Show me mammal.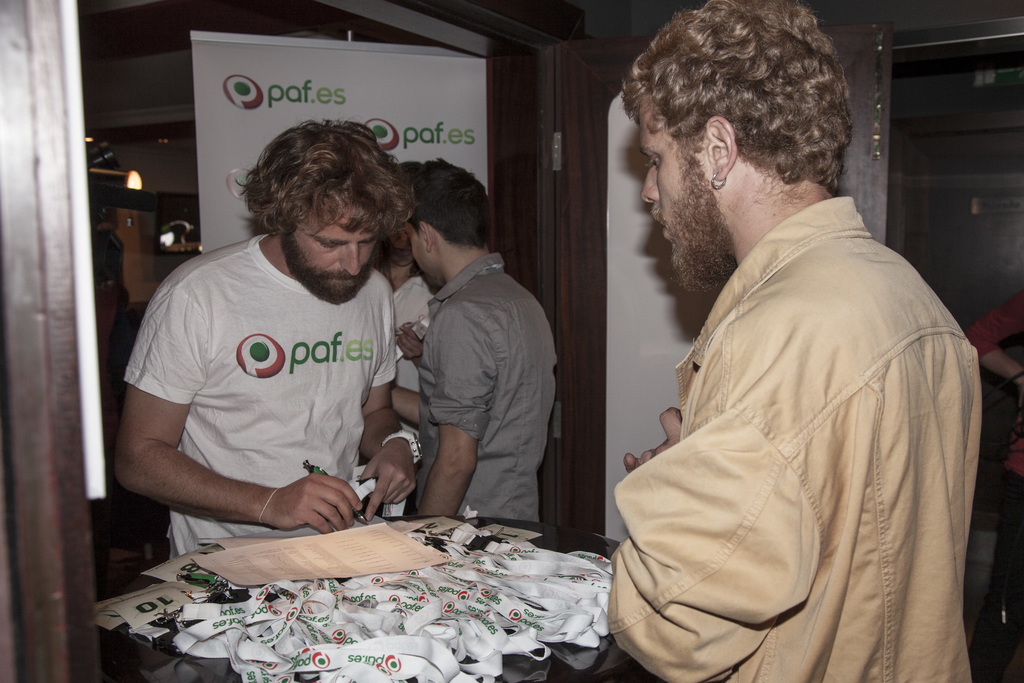
mammal is here: region(385, 168, 556, 525).
